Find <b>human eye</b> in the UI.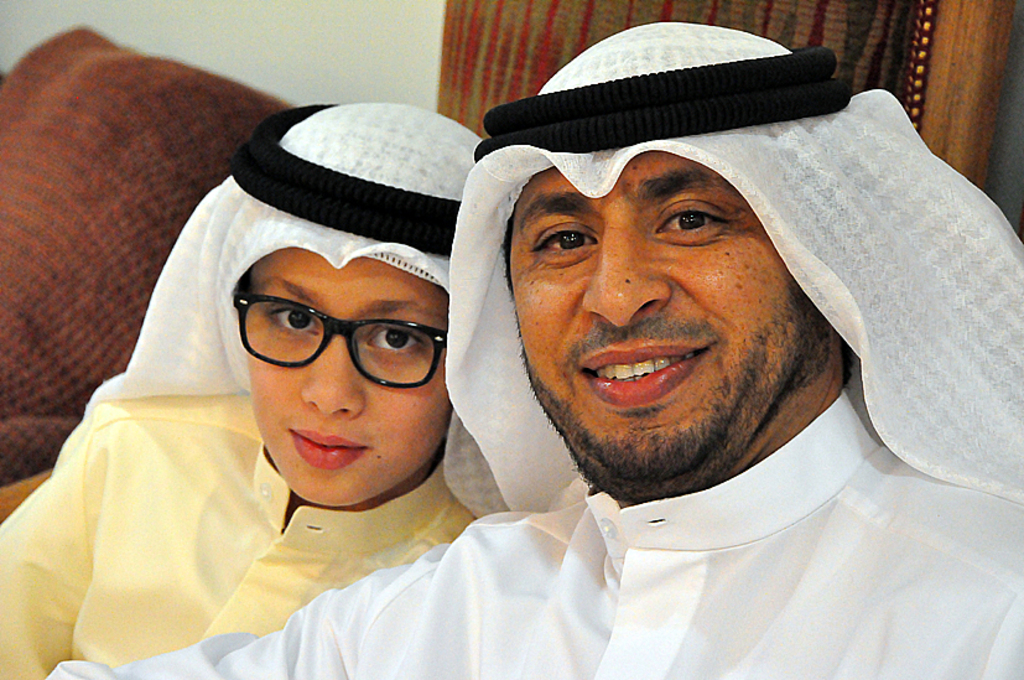
UI element at pyautogui.locateOnScreen(529, 207, 619, 270).
